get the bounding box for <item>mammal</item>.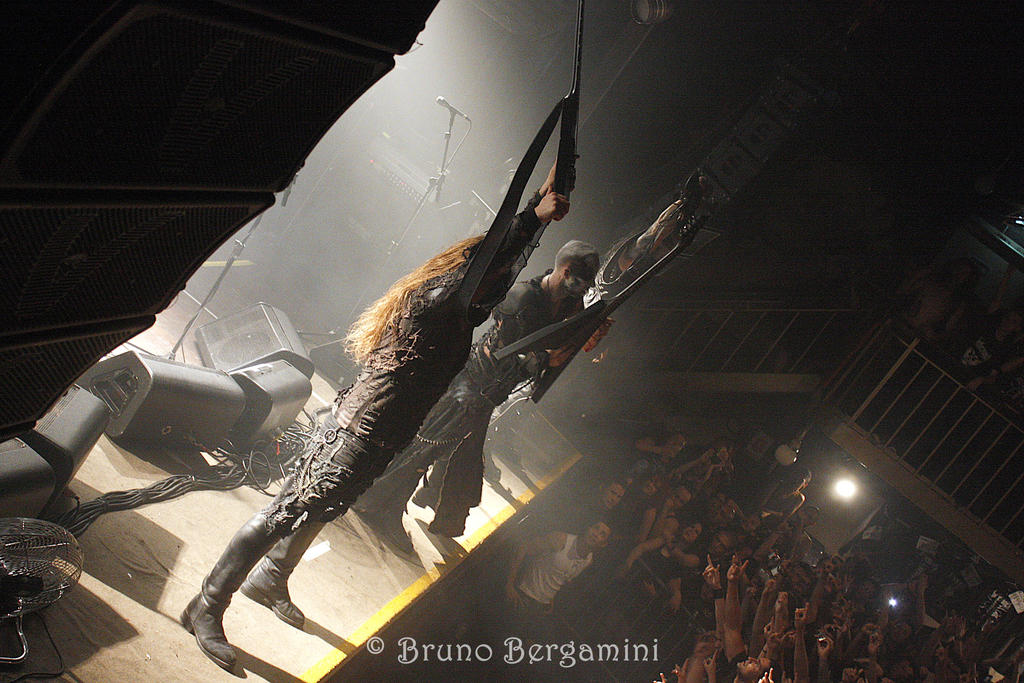
874/257/1022/453.
